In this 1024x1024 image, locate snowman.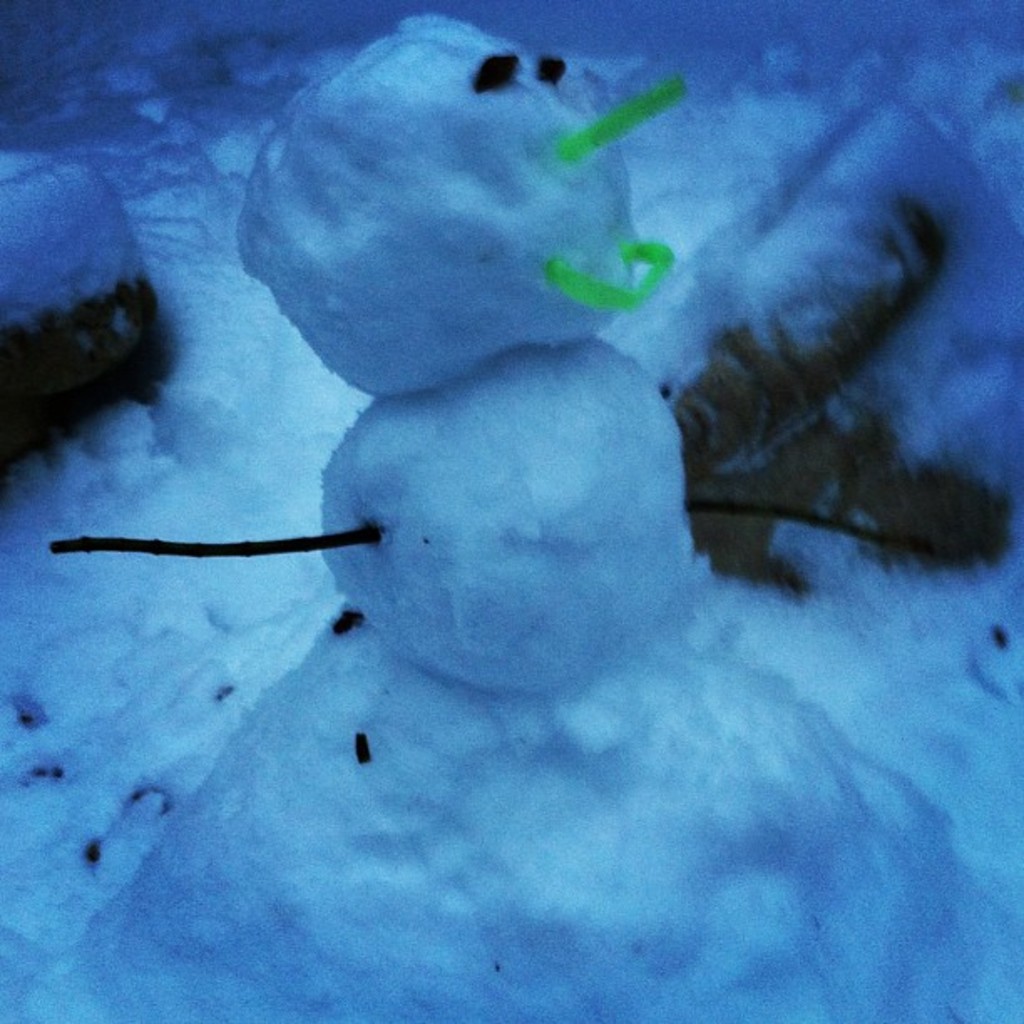
Bounding box: region(97, 92, 996, 942).
